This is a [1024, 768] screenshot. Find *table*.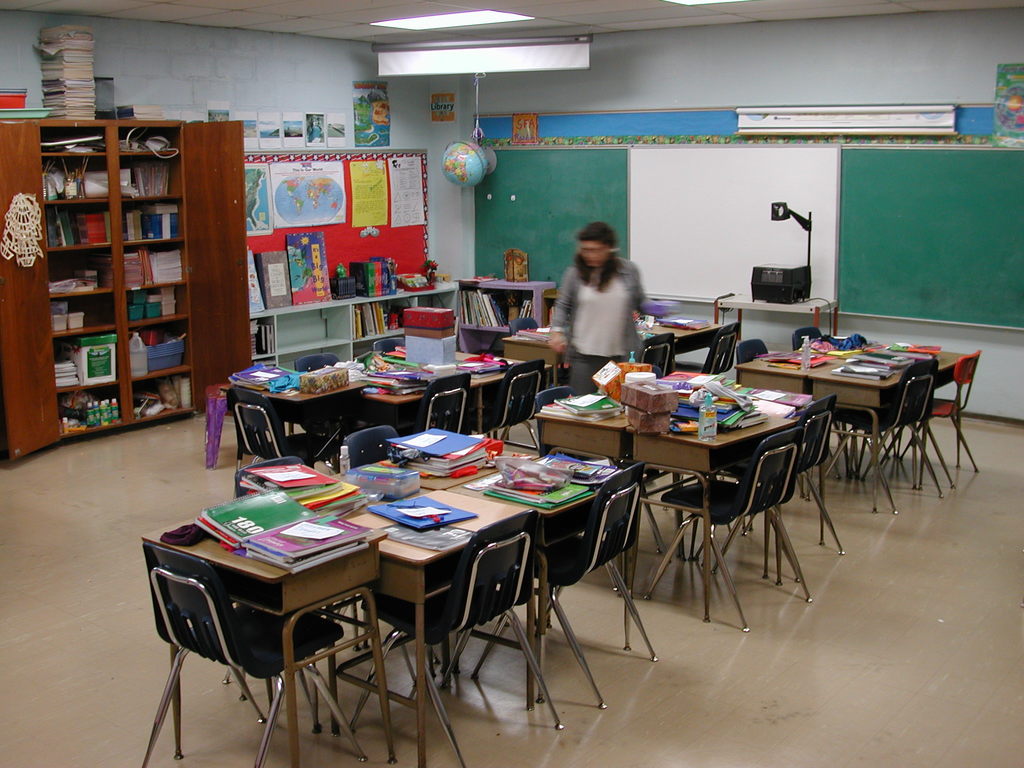
Bounding box: [627, 387, 784, 590].
